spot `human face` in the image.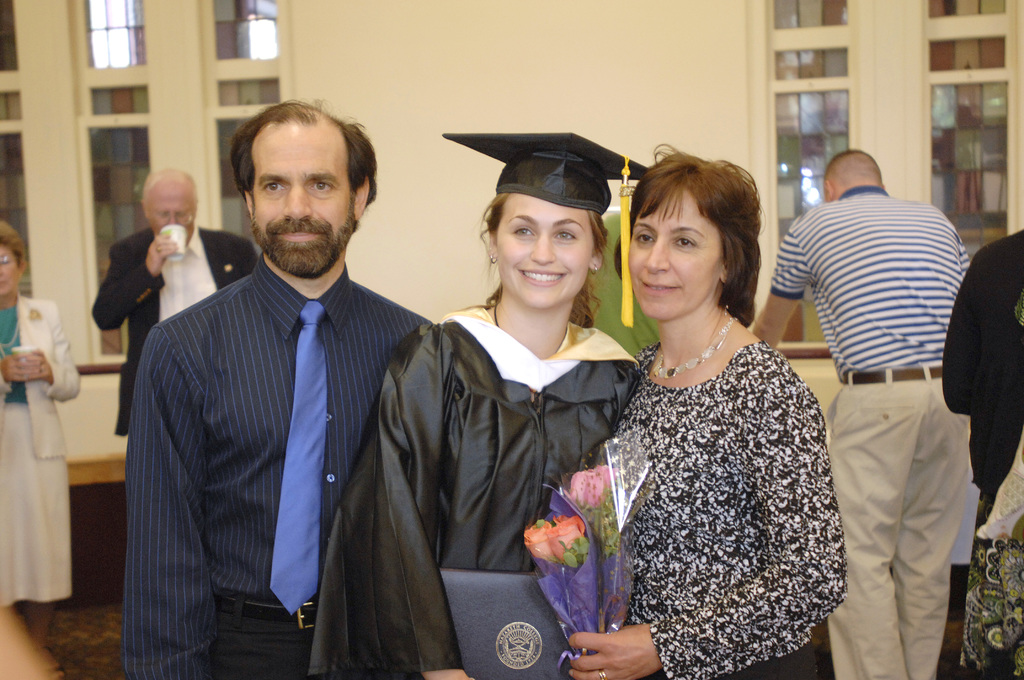
`human face` found at x1=497 y1=193 x2=595 y2=311.
